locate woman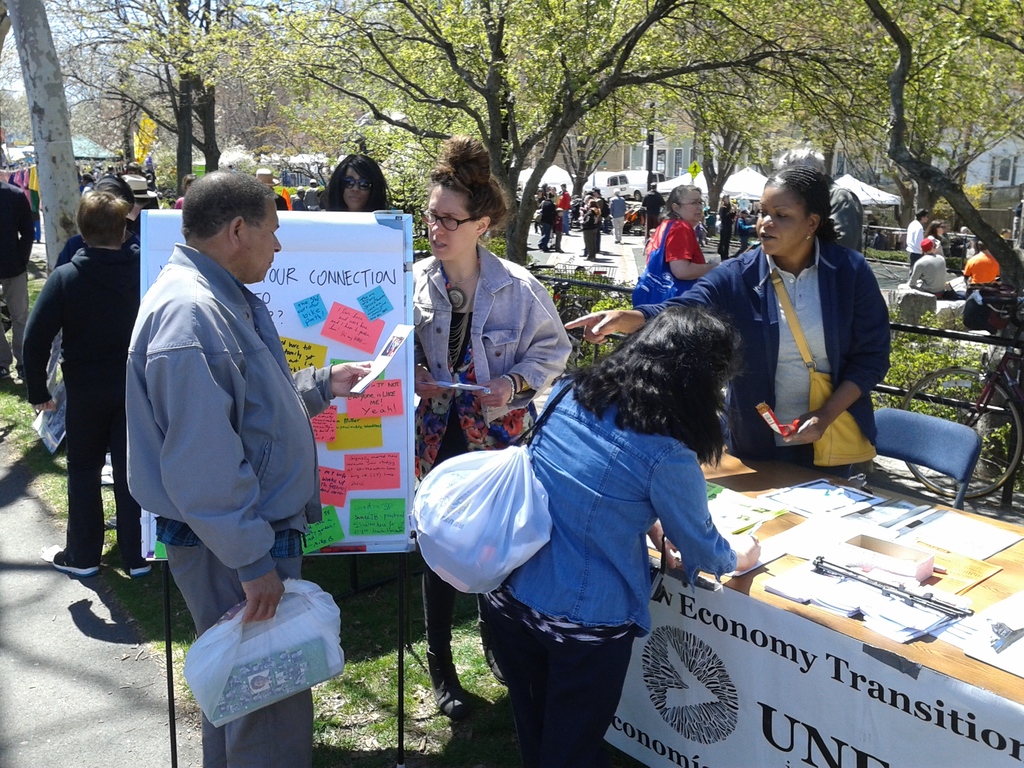
bbox(478, 310, 759, 767)
